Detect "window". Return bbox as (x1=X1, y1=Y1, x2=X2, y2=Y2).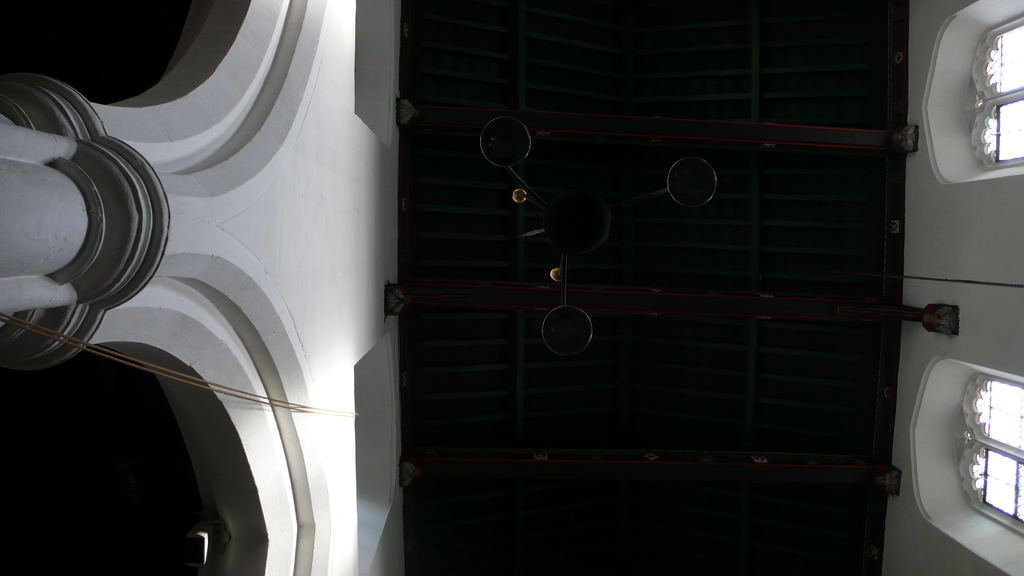
(x1=906, y1=358, x2=1023, y2=575).
